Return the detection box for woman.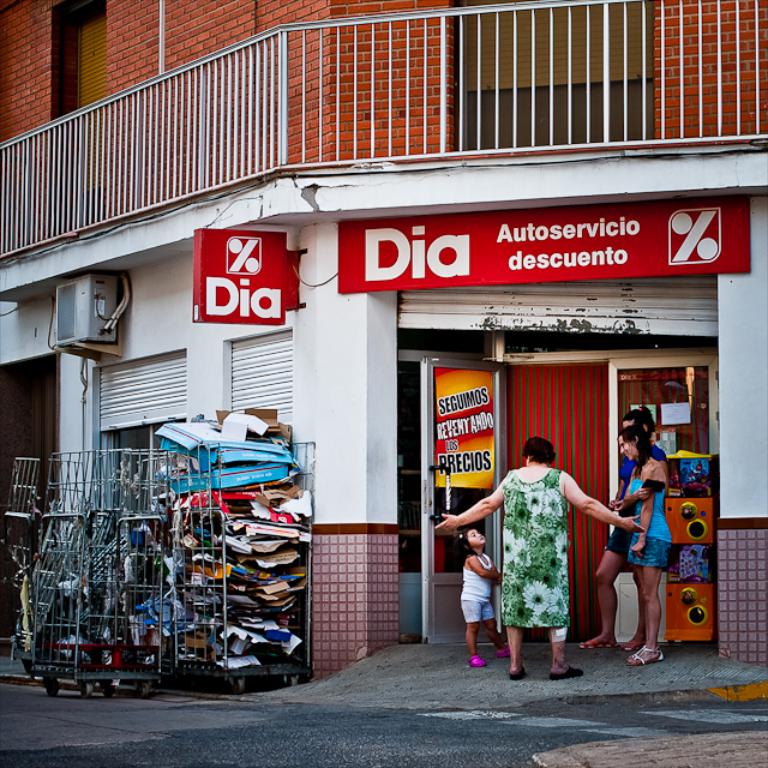
left=624, top=426, right=678, bottom=677.
